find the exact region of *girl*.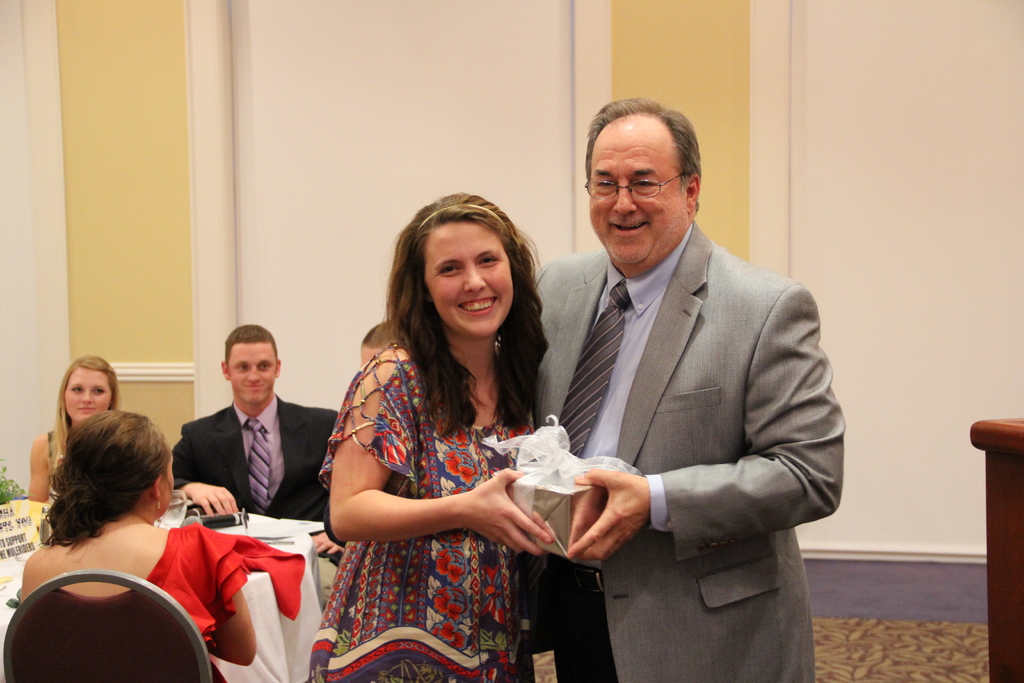
Exact region: bbox=(30, 408, 253, 677).
